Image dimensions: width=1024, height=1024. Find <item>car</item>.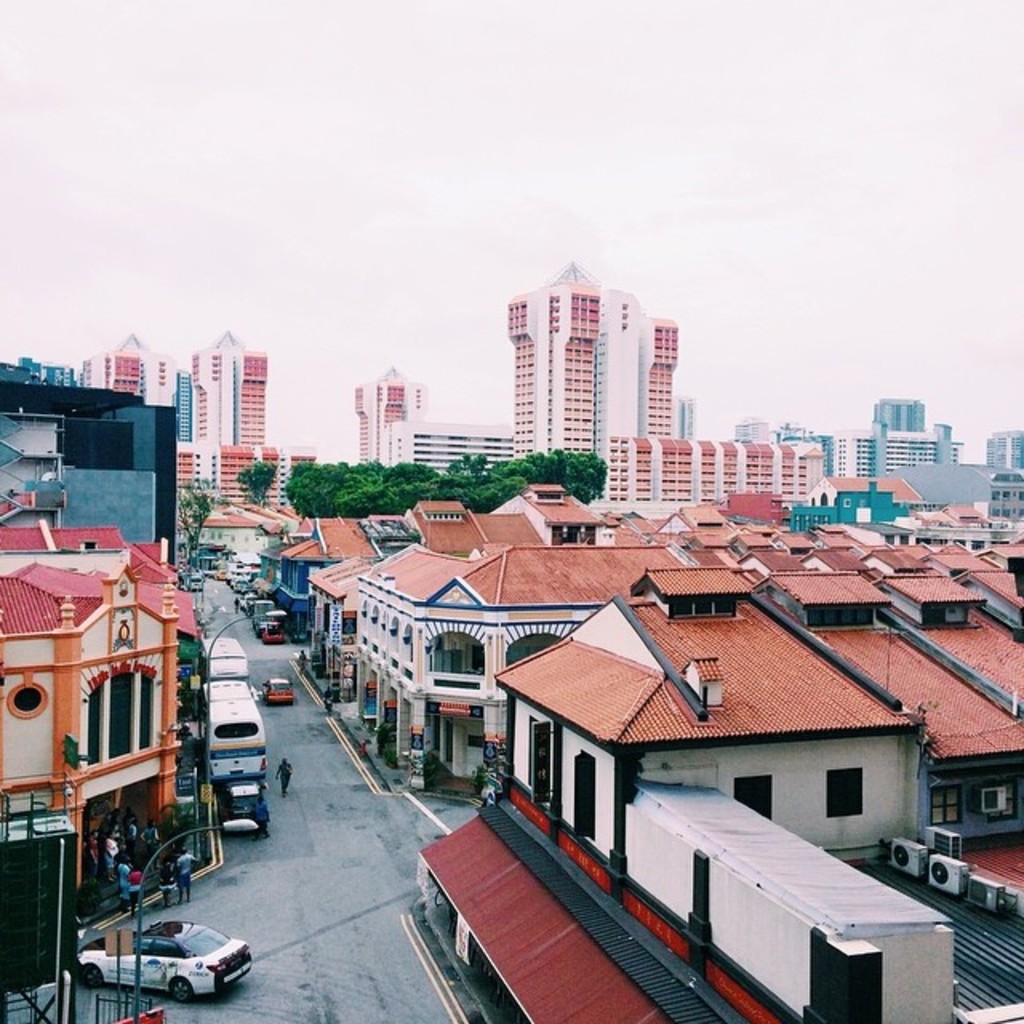
219,768,272,840.
